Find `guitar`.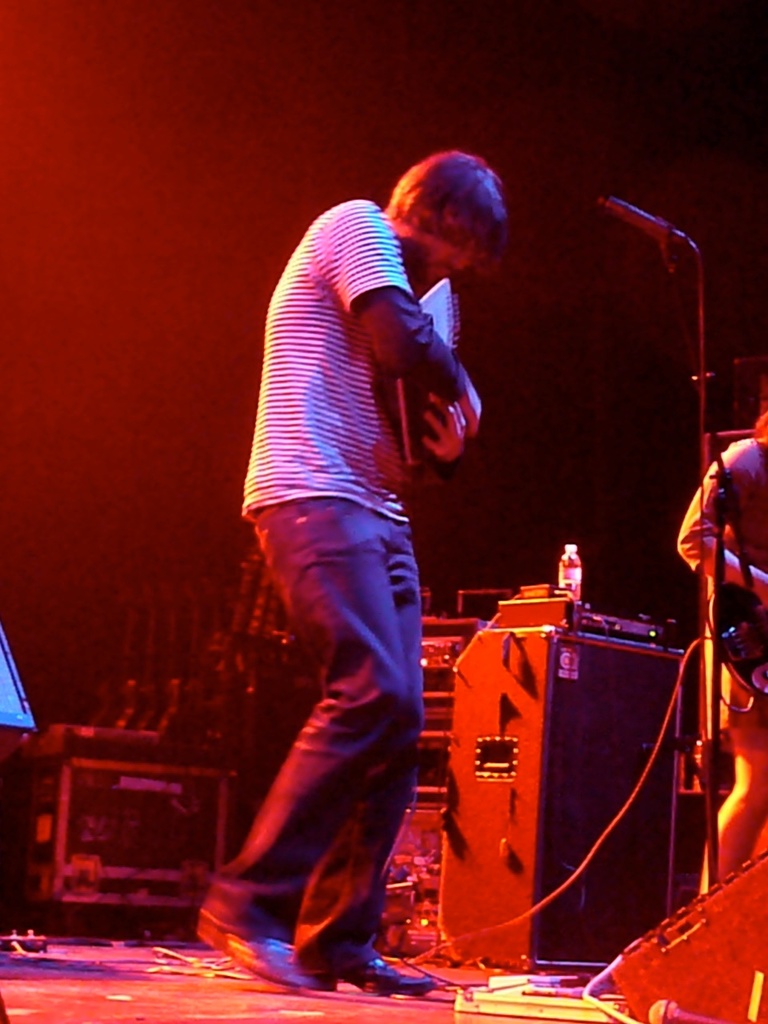
x1=707, y1=578, x2=767, y2=725.
